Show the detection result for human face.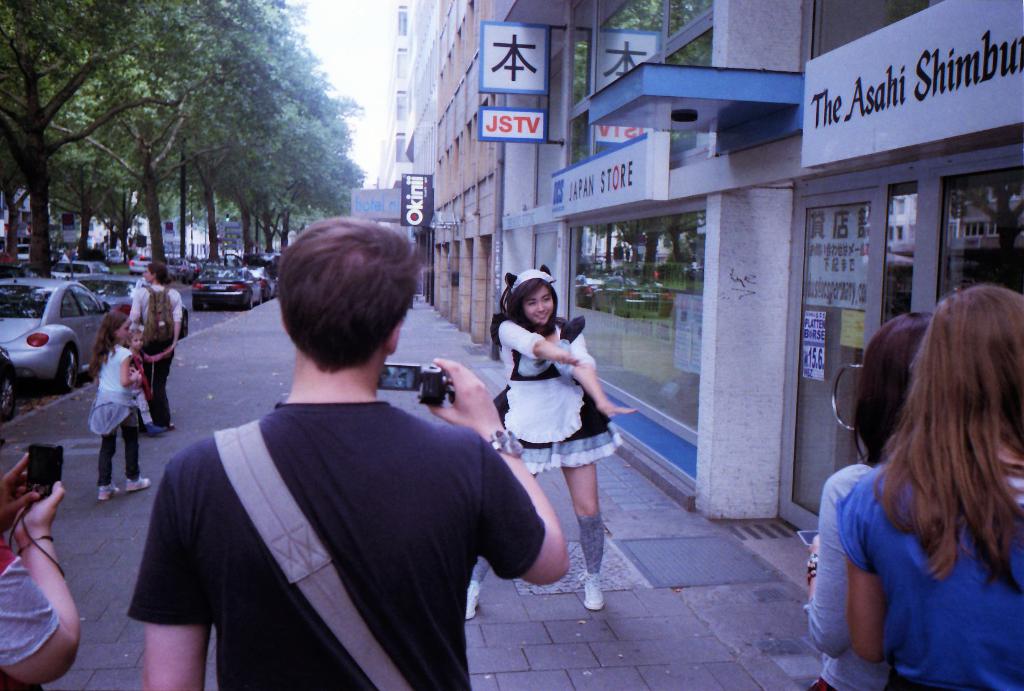
{"x1": 131, "y1": 330, "x2": 143, "y2": 350}.
